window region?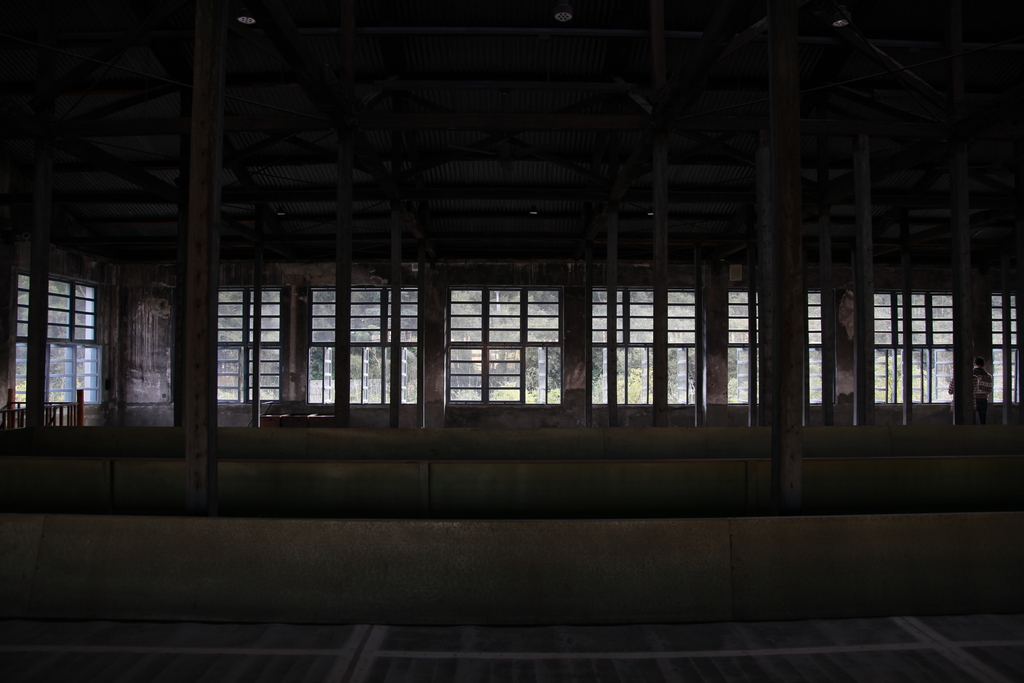
(left=451, top=286, right=559, bottom=407)
